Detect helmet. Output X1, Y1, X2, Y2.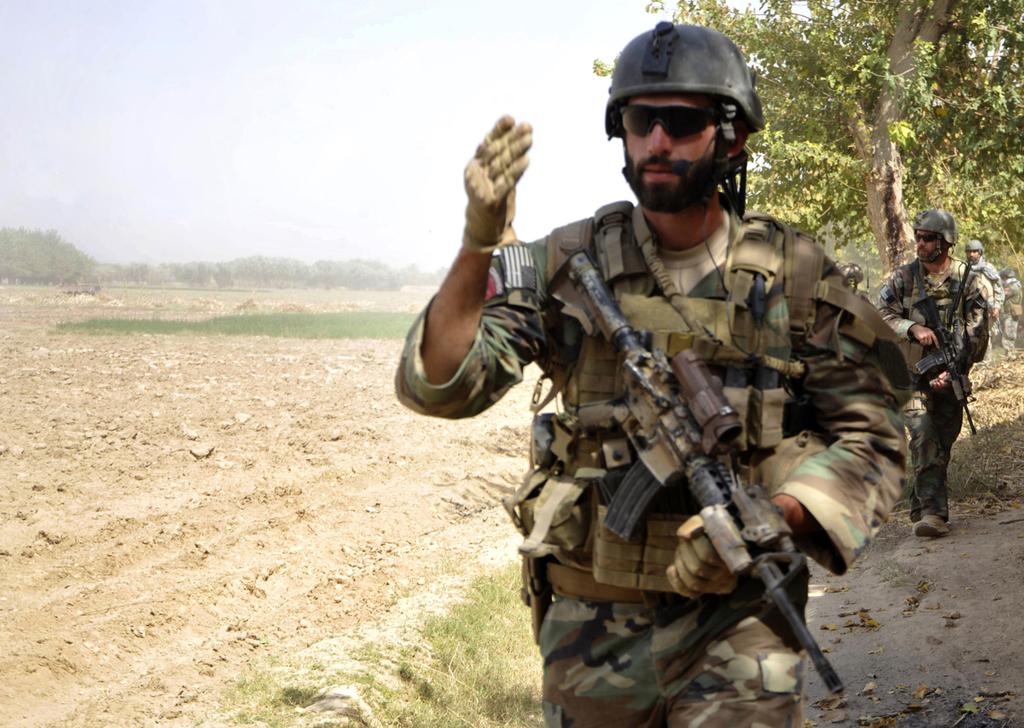
962, 240, 985, 265.
